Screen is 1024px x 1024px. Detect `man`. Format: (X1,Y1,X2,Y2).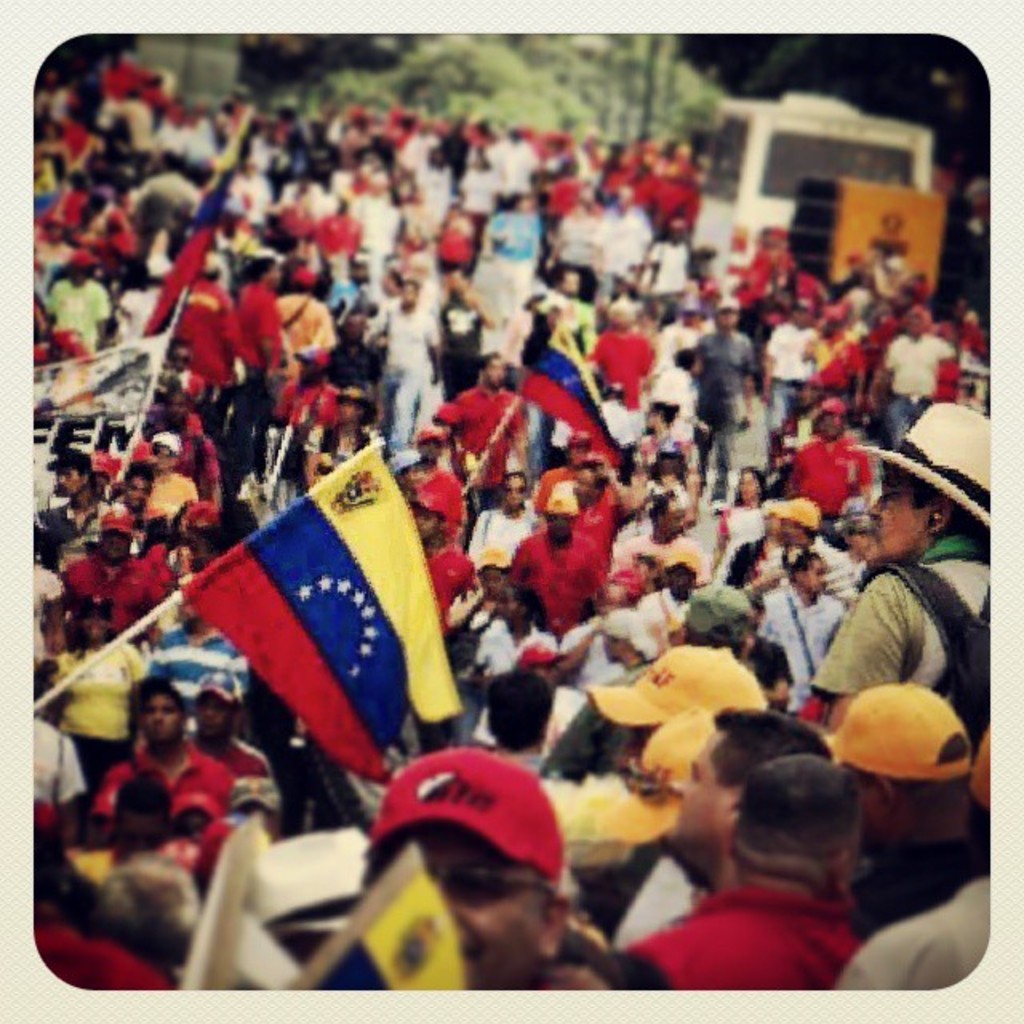
(194,667,272,779).
